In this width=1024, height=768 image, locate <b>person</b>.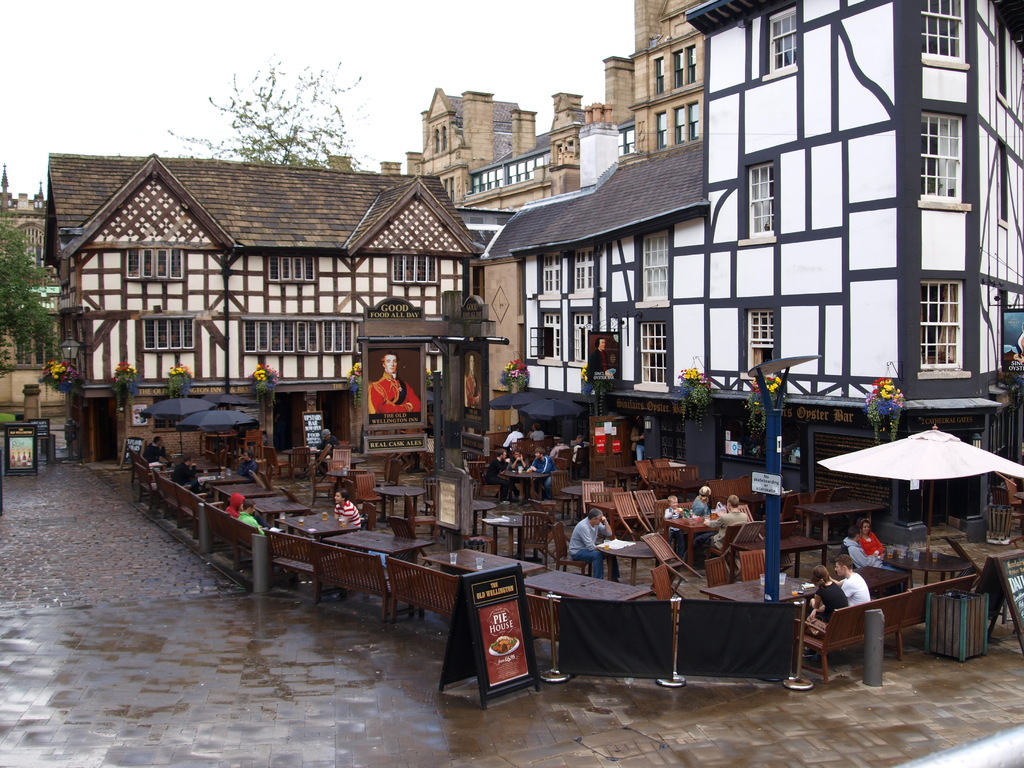
Bounding box: (left=333, top=491, right=360, bottom=531).
